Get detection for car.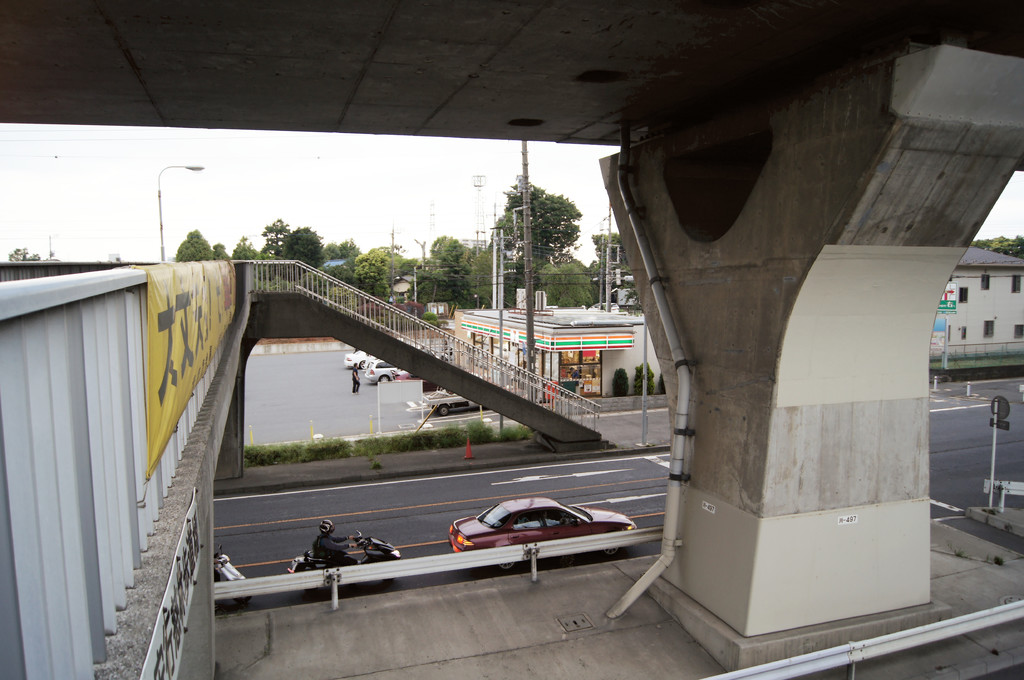
Detection: 346, 347, 377, 368.
